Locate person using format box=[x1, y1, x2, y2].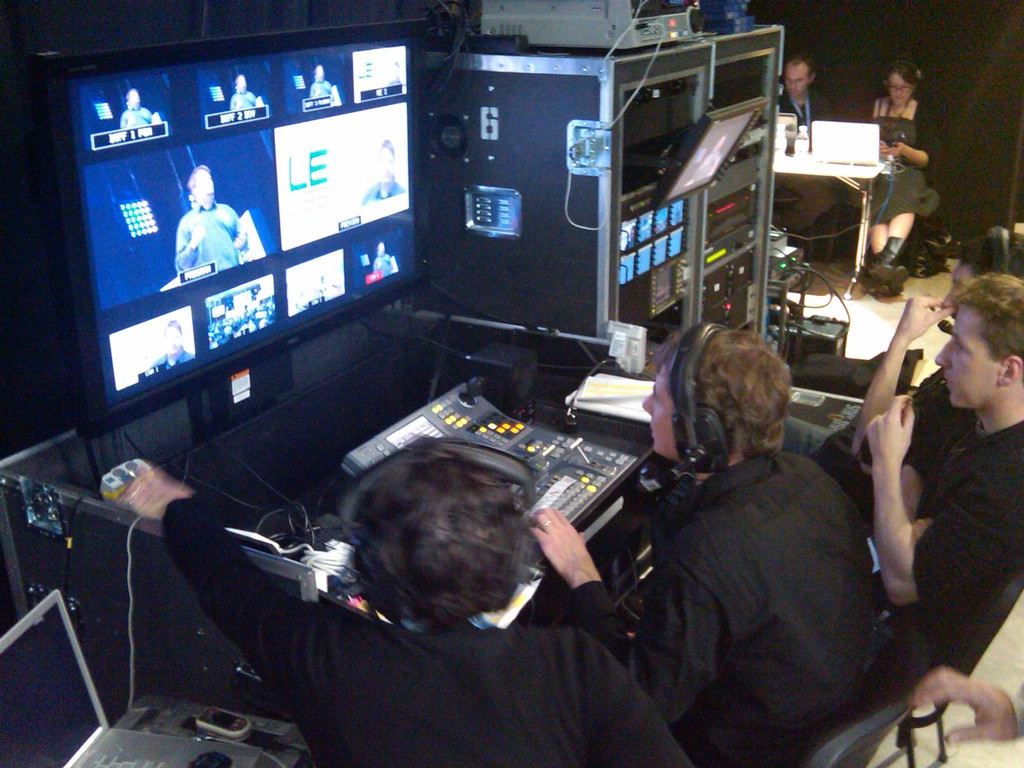
box=[169, 161, 255, 275].
